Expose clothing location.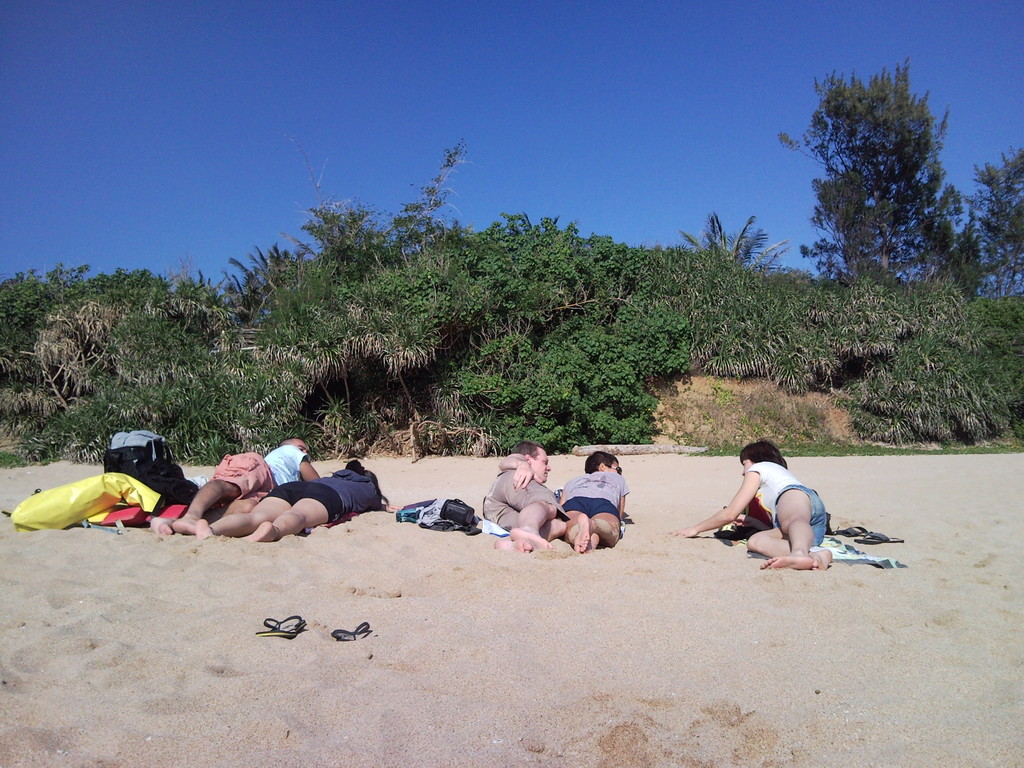
Exposed at select_region(259, 458, 387, 529).
